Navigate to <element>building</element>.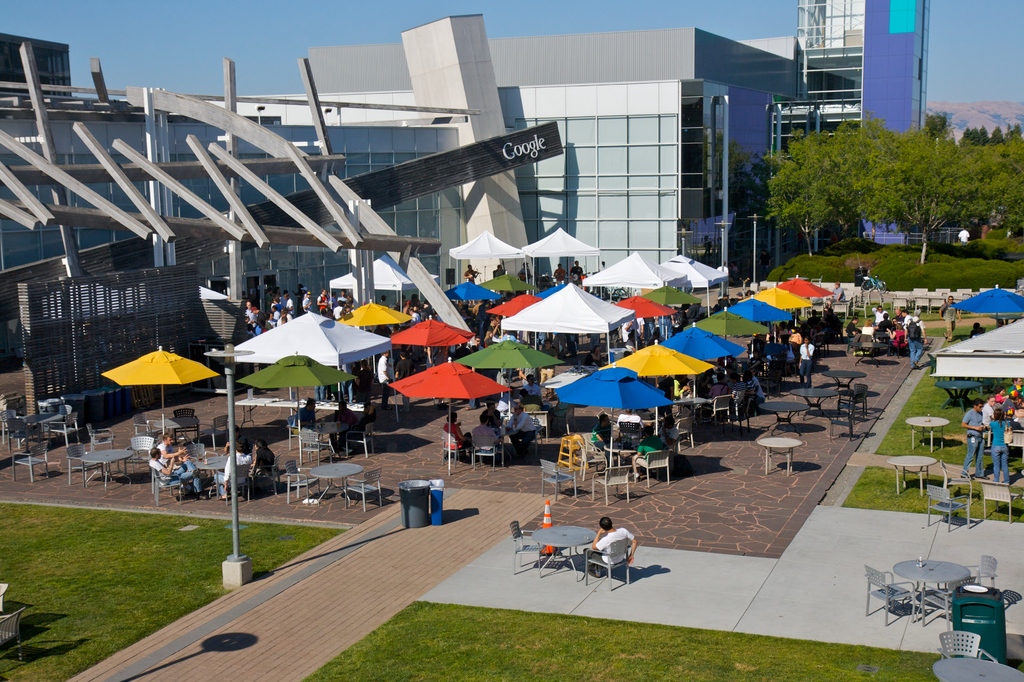
Navigation target: x1=801 y1=0 x2=929 y2=140.
